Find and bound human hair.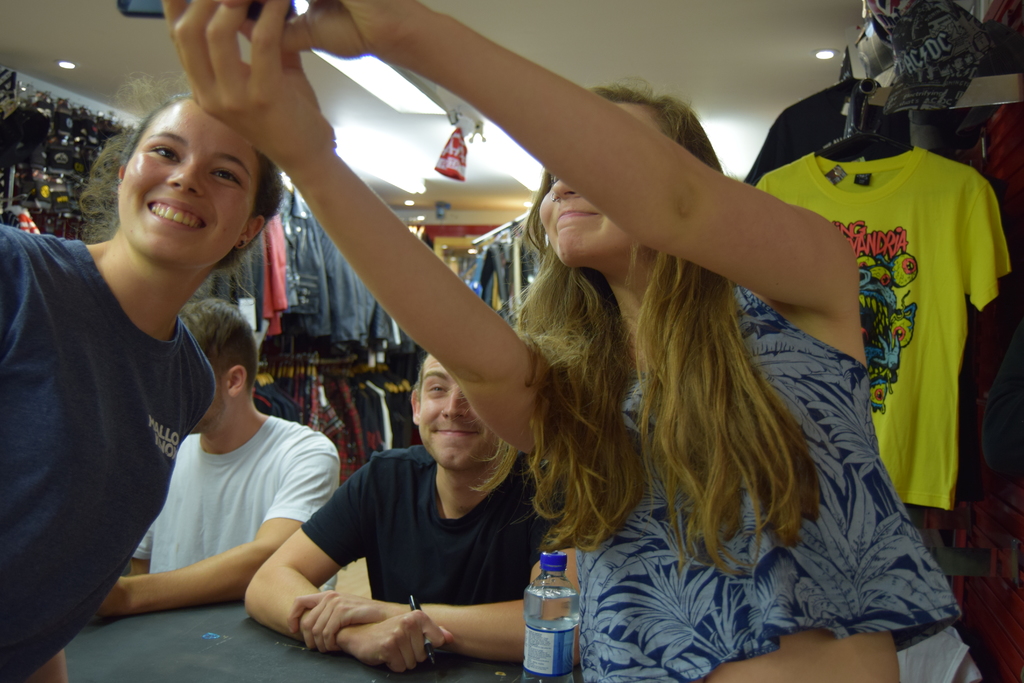
Bound: pyautogui.locateOnScreen(177, 298, 259, 393).
